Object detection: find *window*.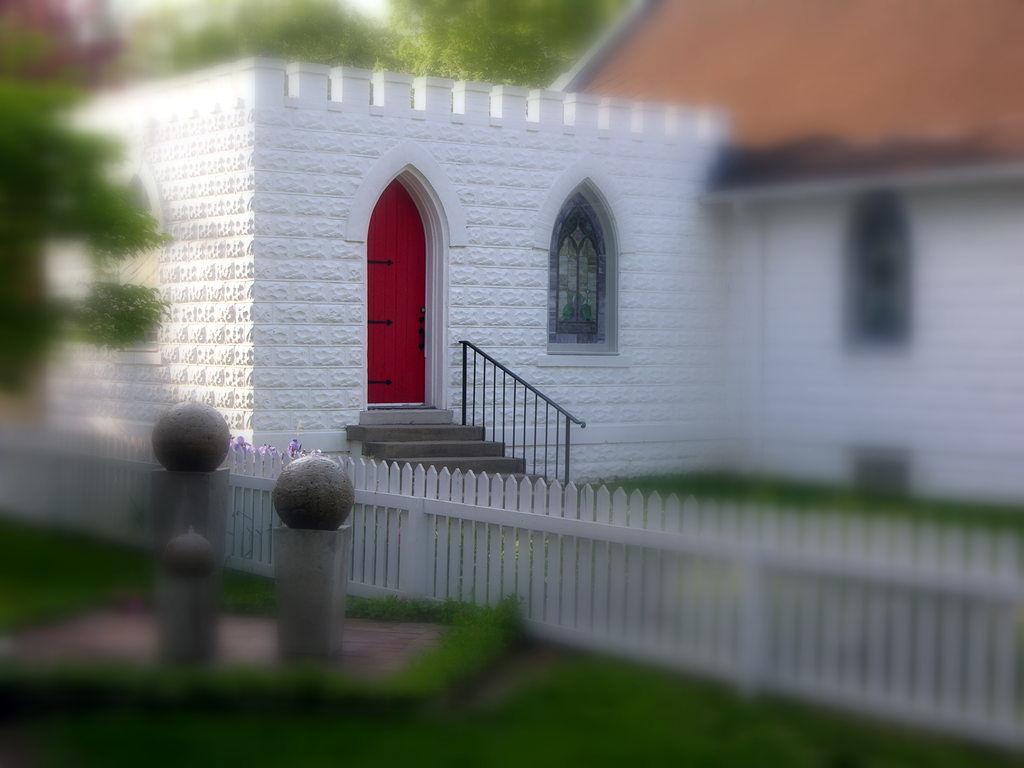
<region>532, 163, 628, 358</region>.
